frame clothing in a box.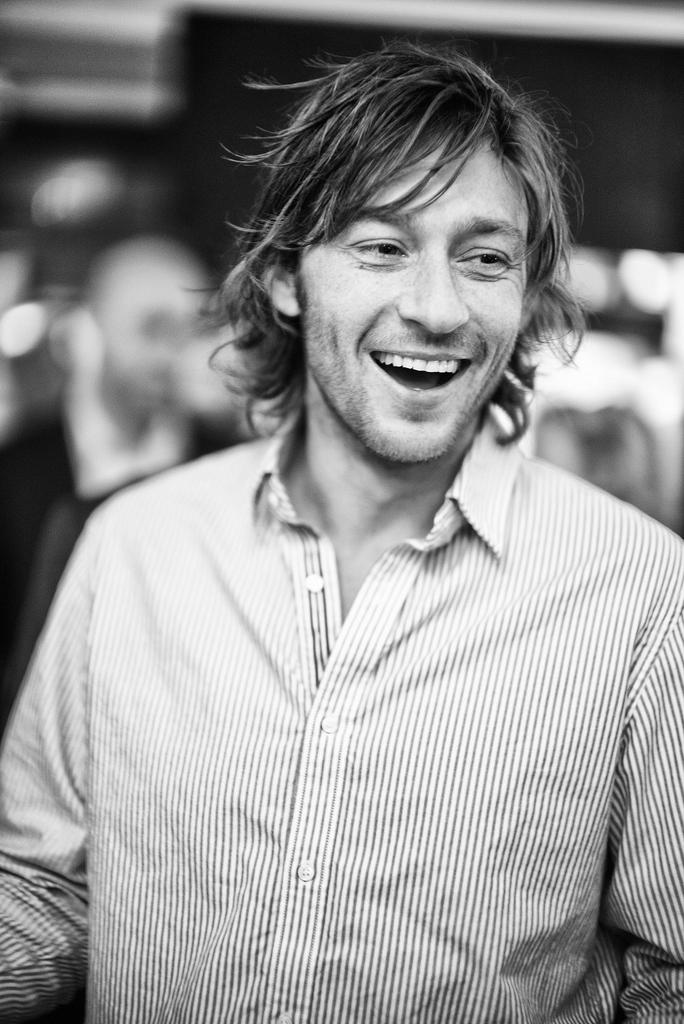
(left=0, top=395, right=237, bottom=687).
